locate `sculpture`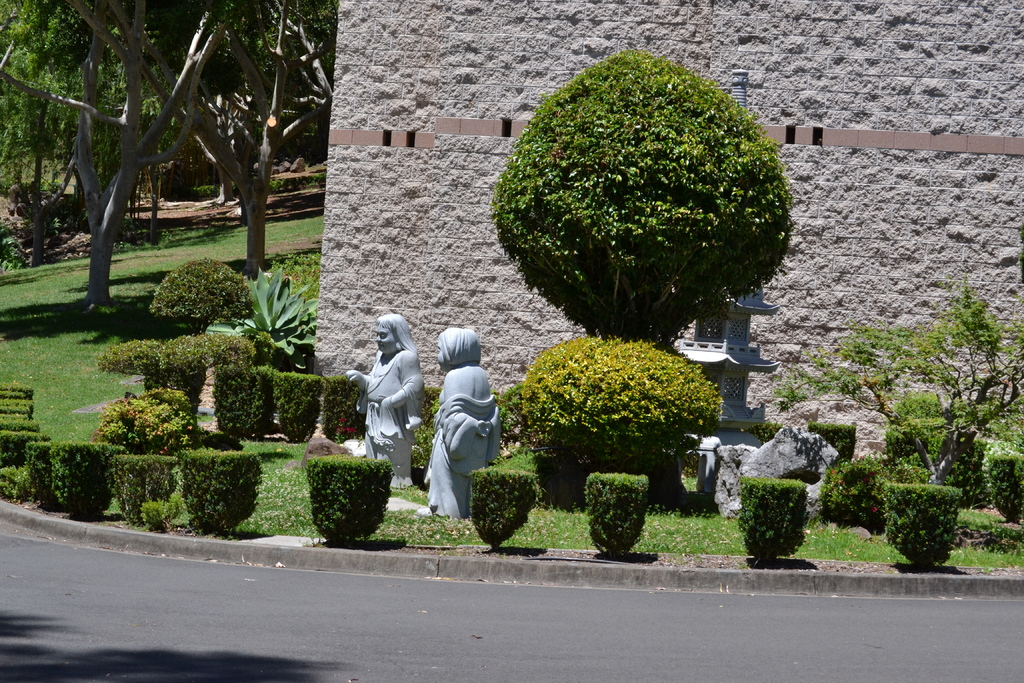
bbox=(416, 327, 503, 518)
